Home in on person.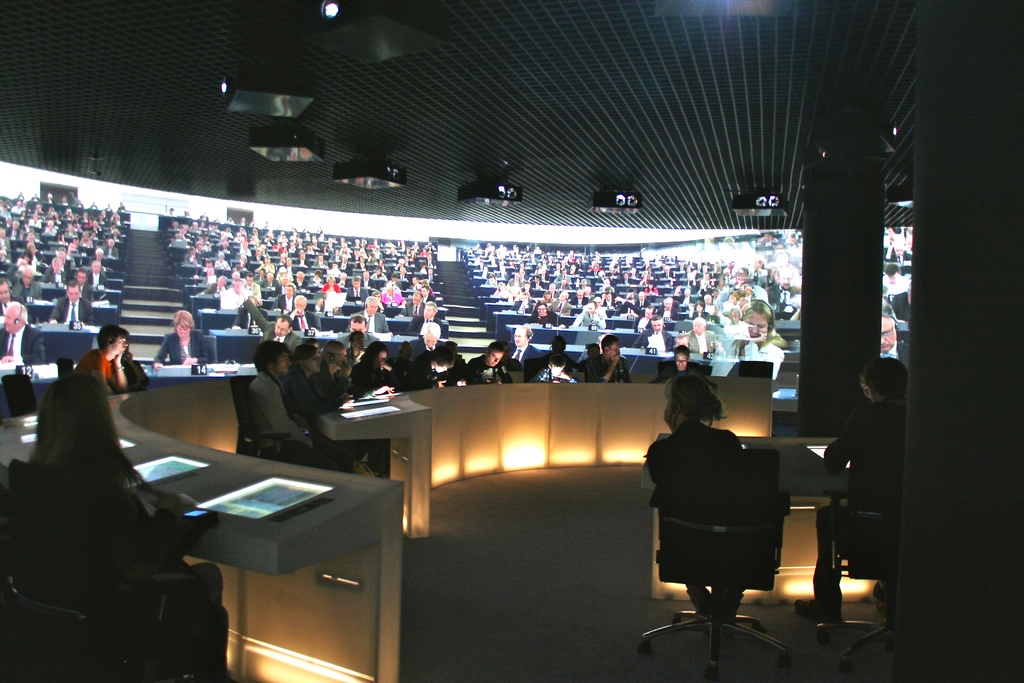
Homed in at 587, 331, 630, 383.
